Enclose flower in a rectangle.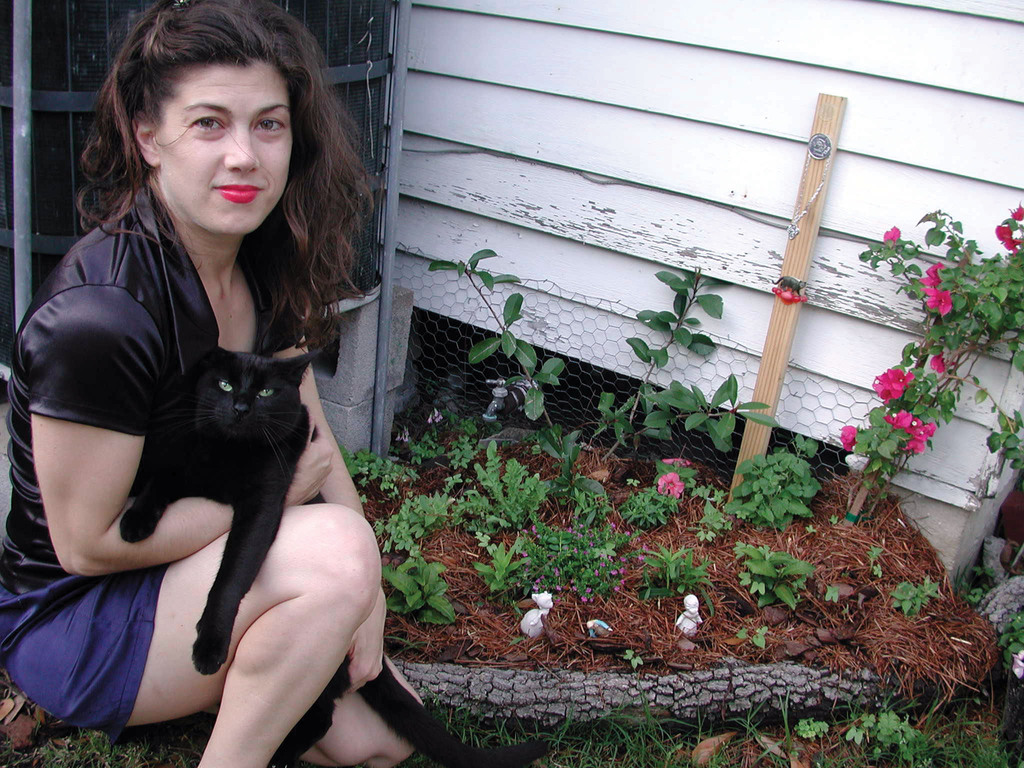
pyautogui.locateOnScreen(928, 352, 953, 377).
